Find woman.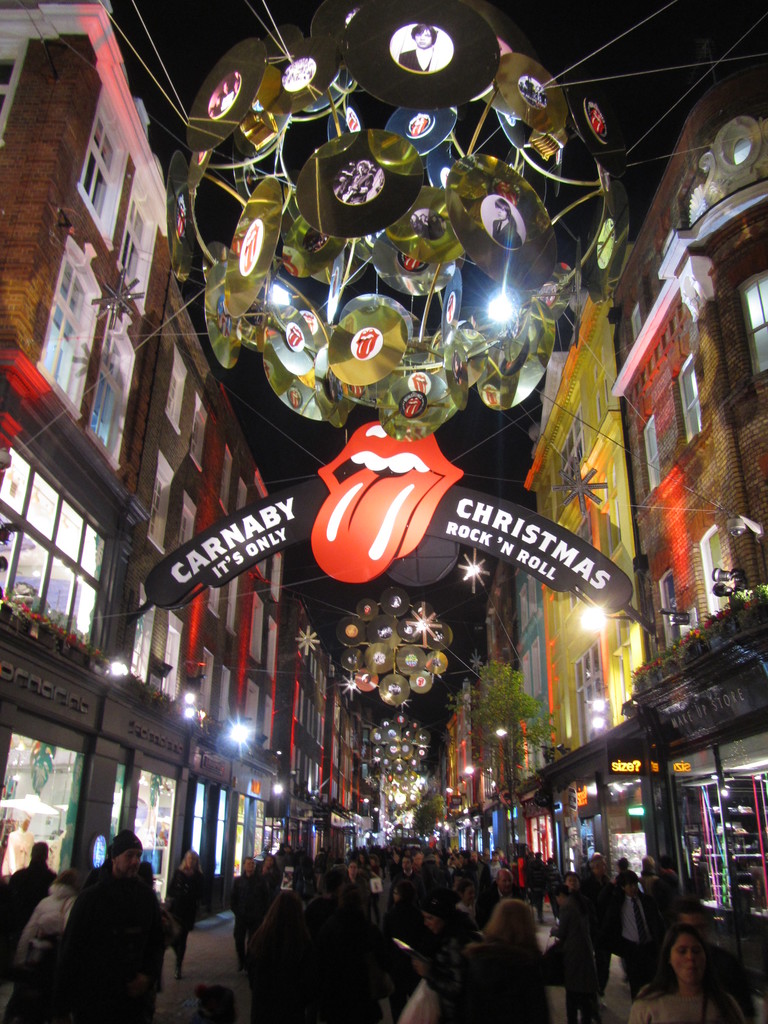
245 889 339 1023.
